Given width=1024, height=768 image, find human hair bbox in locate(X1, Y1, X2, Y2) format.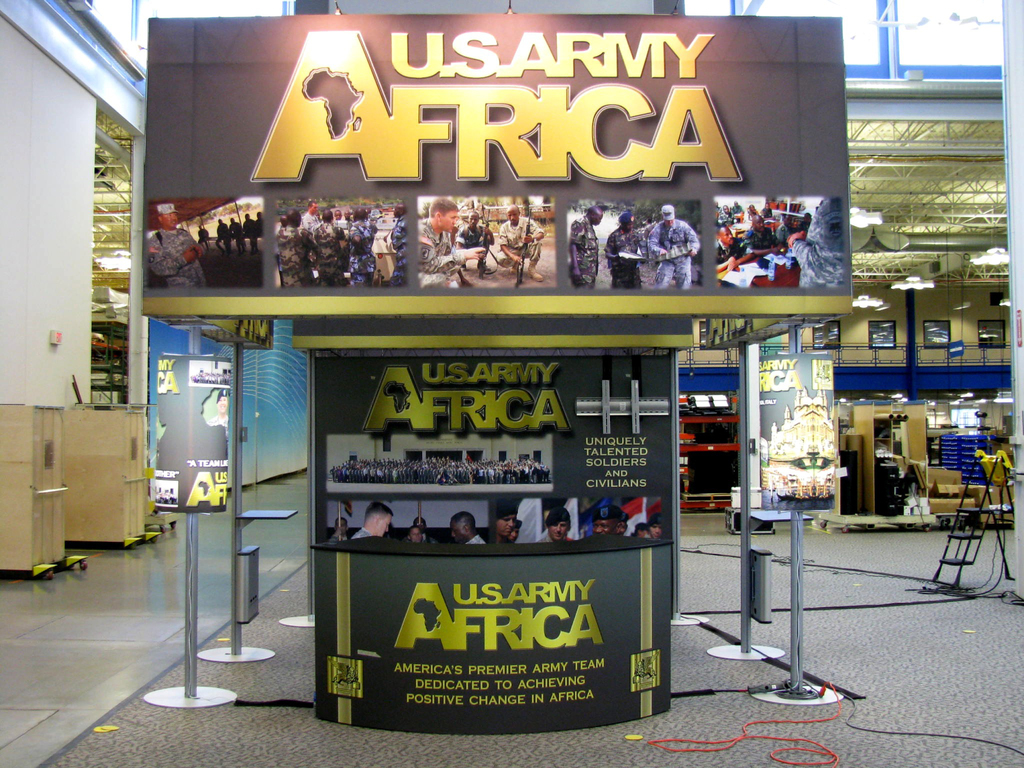
locate(467, 210, 477, 218).
